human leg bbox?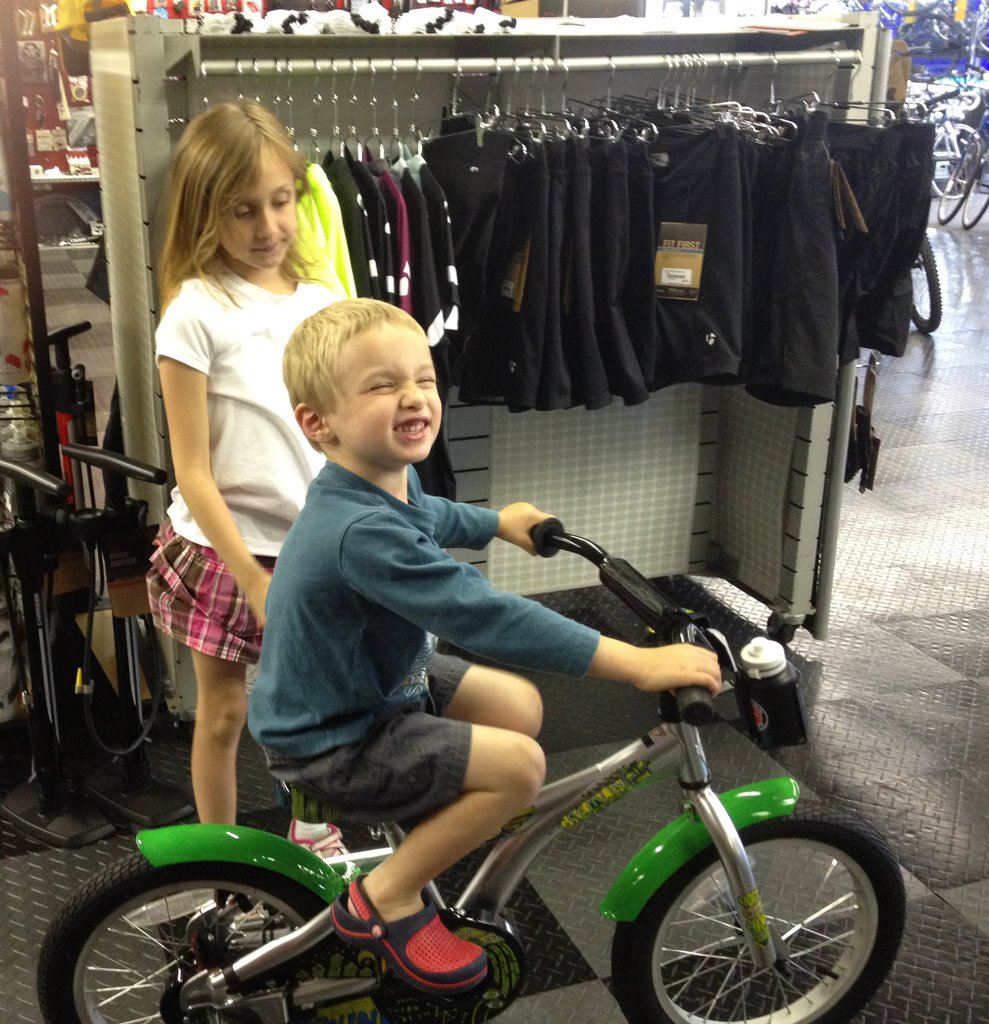
[428,641,554,742]
